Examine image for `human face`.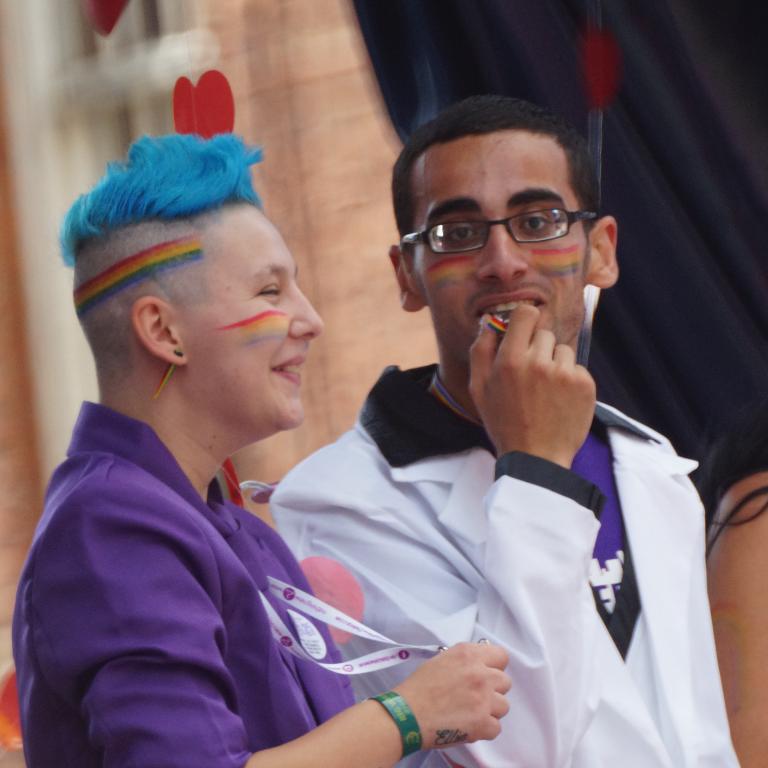
Examination result: box=[414, 132, 594, 350].
